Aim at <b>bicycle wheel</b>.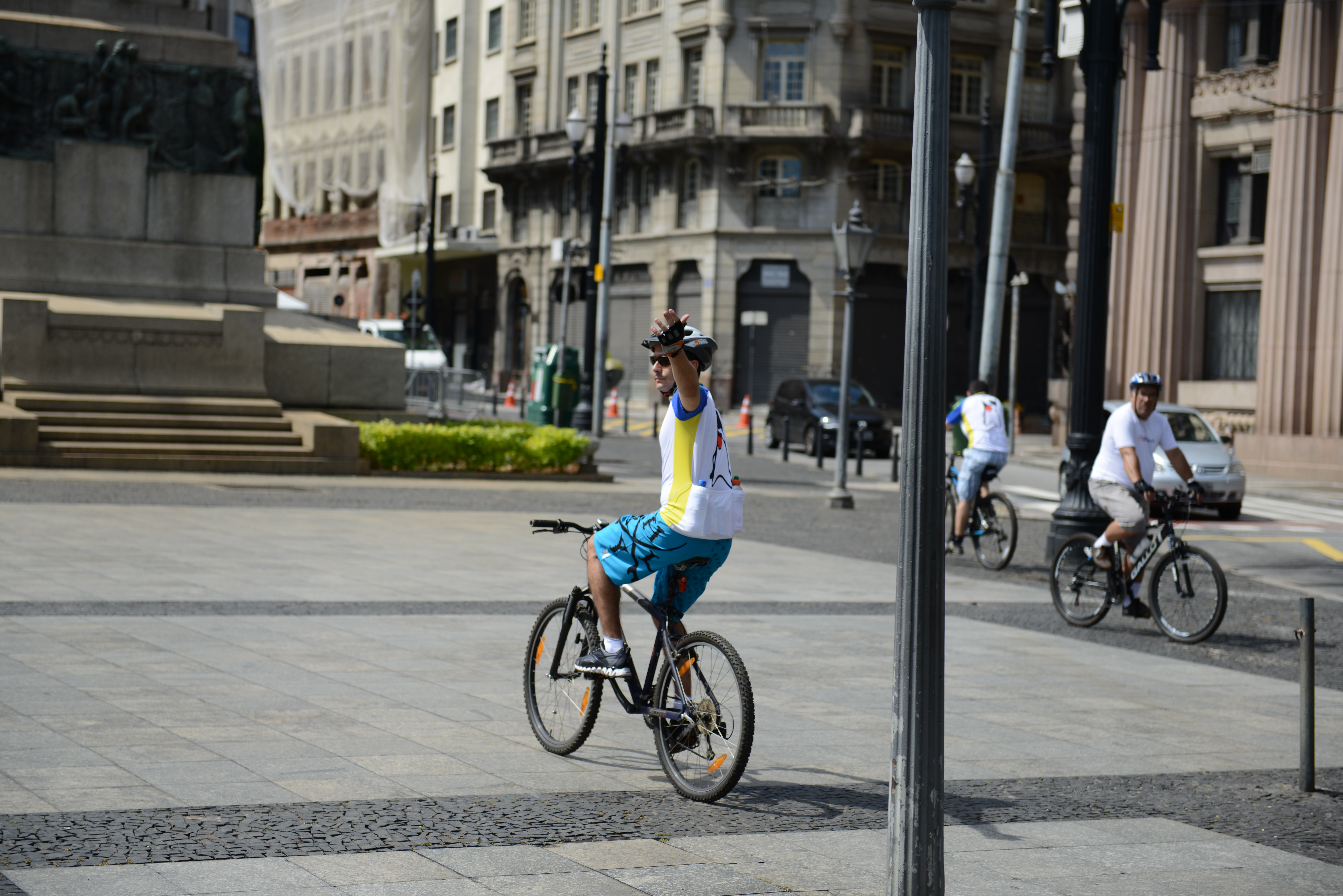
Aimed at l=171, t=91, r=176, b=101.
